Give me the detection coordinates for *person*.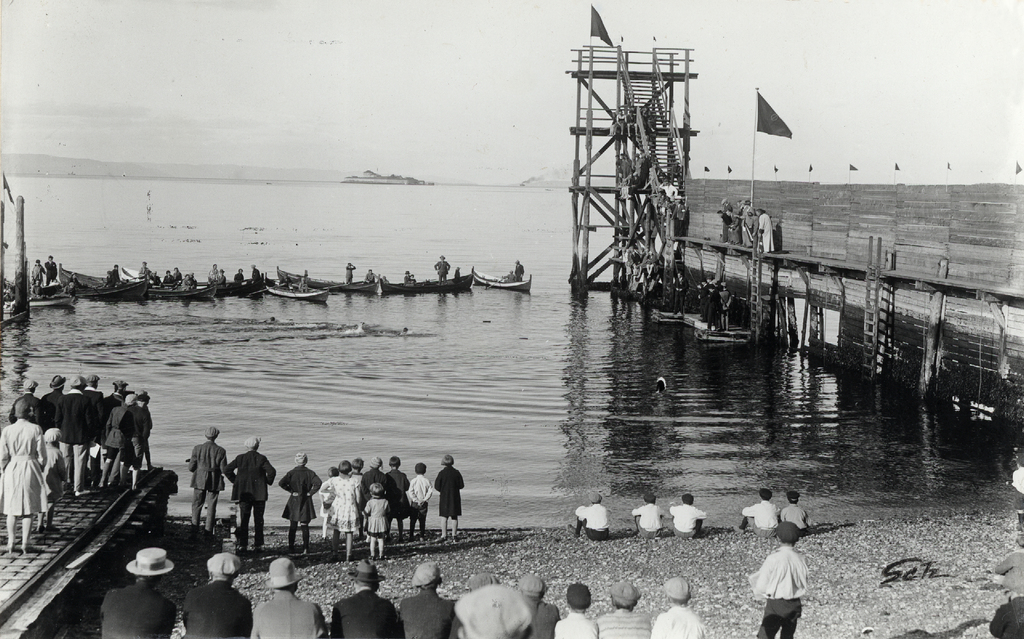
locate(253, 558, 329, 638).
